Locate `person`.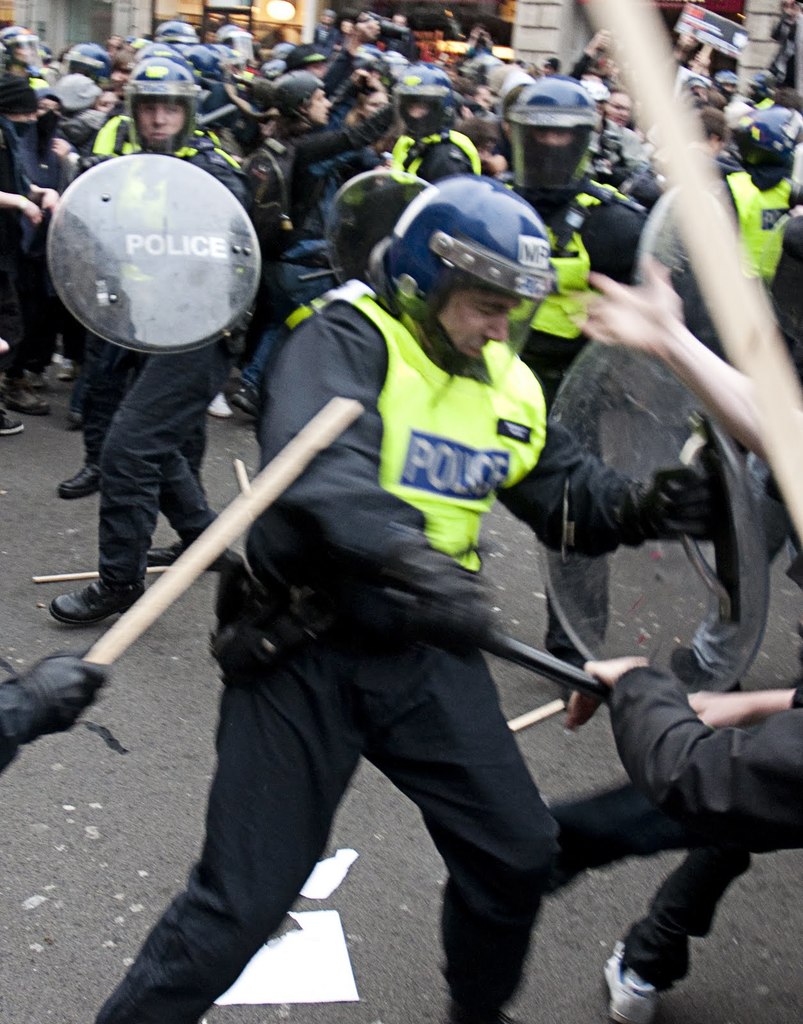
Bounding box: select_region(4, 0, 802, 1023).
